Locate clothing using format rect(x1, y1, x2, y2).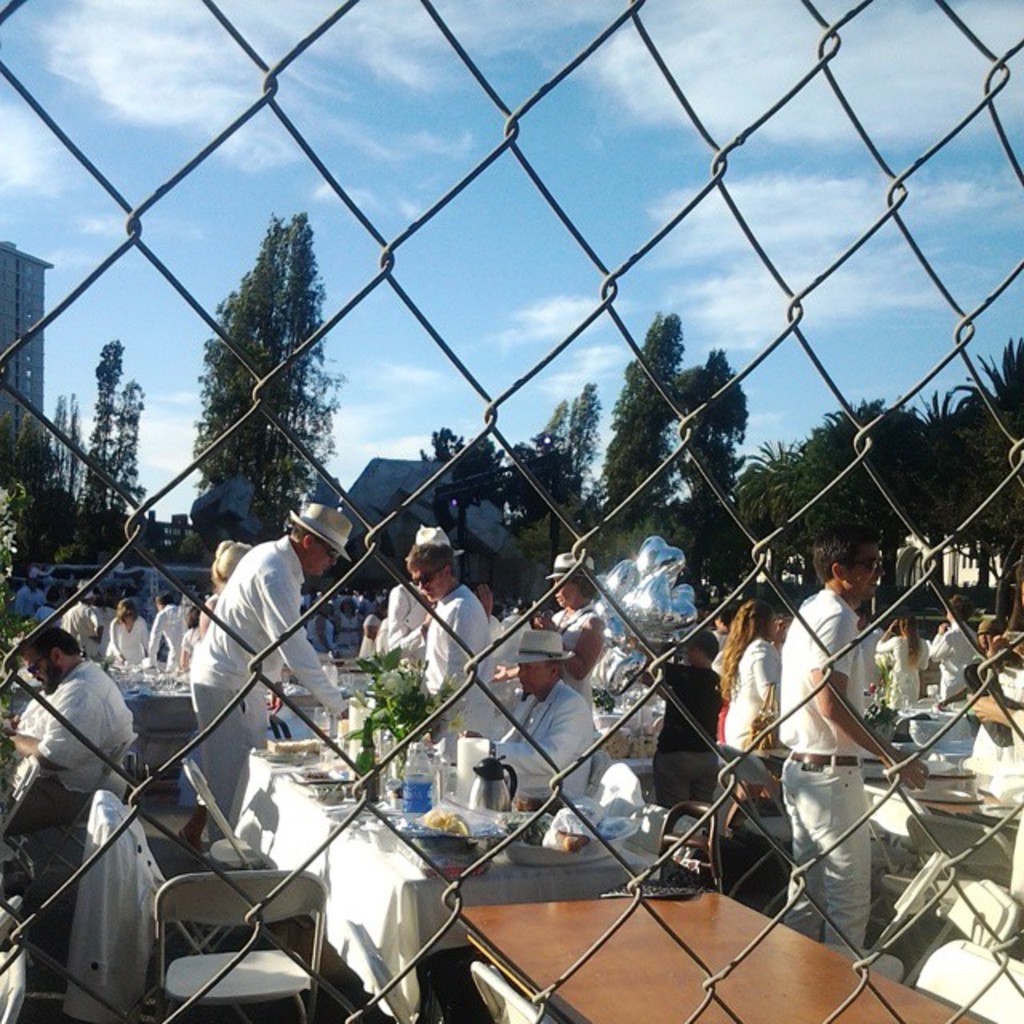
rect(120, 616, 152, 667).
